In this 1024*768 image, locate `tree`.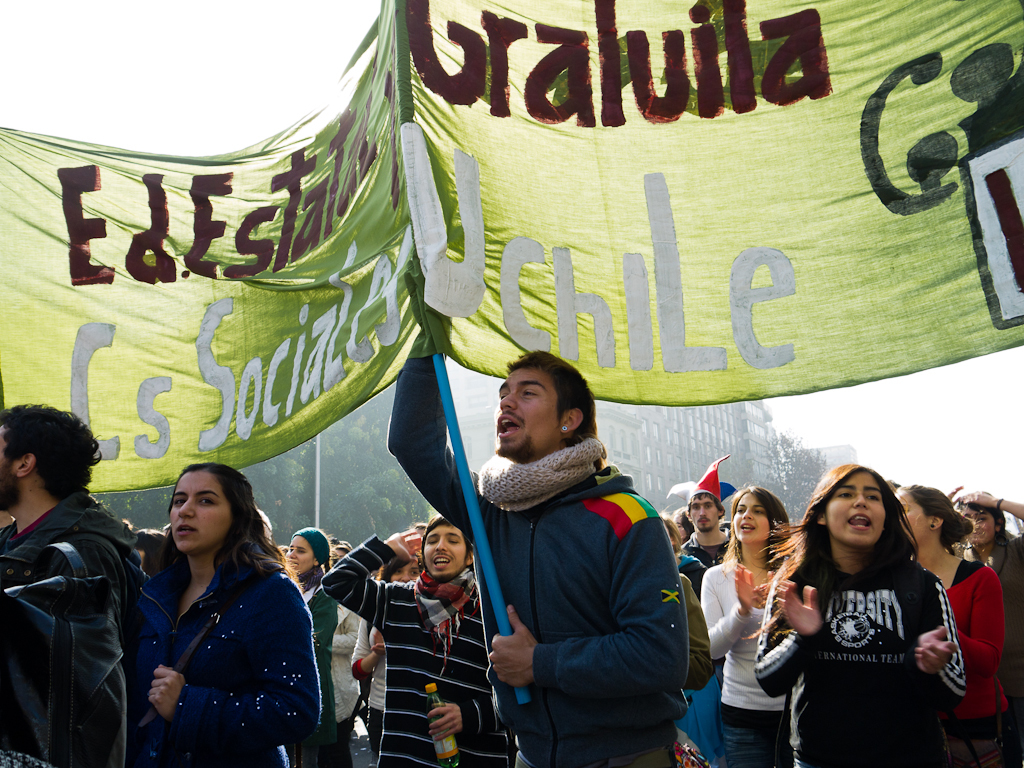
Bounding box: (718,423,823,521).
